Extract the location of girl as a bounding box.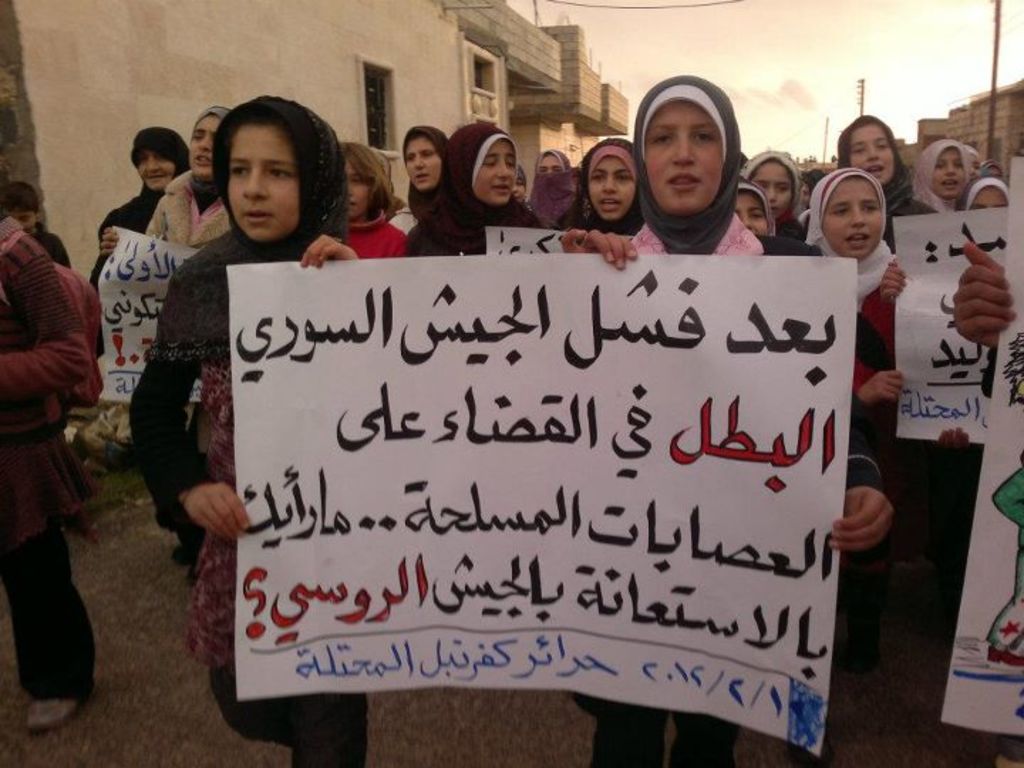
<region>902, 127, 964, 212</region>.
